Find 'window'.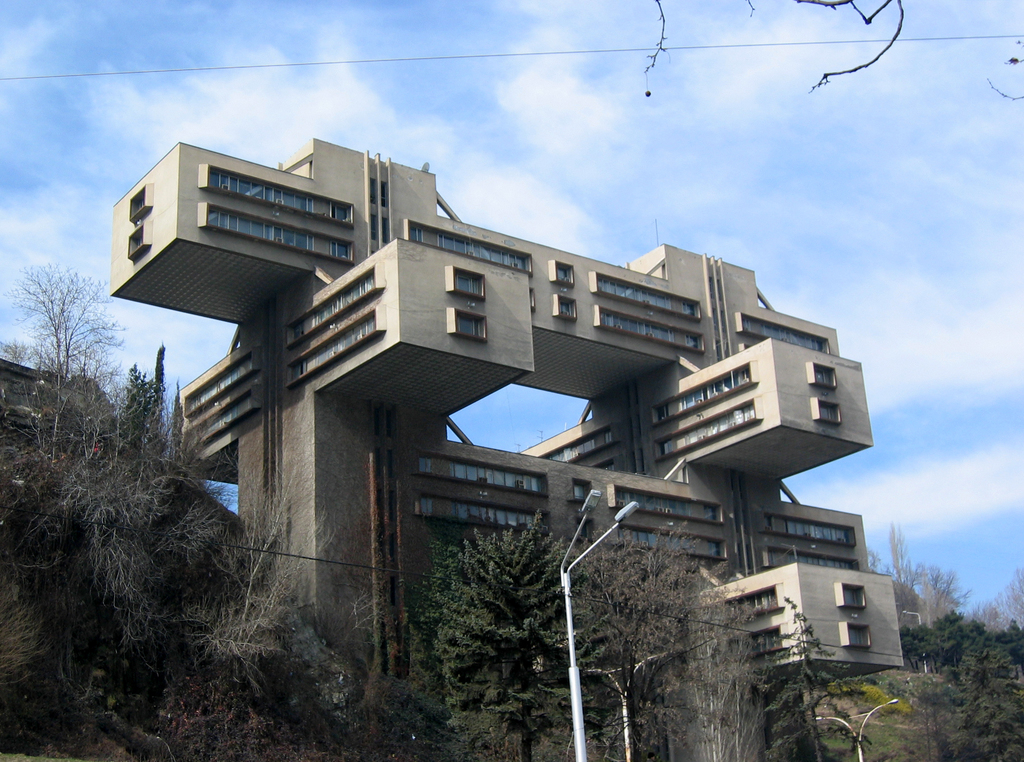
x1=418 y1=454 x2=548 y2=497.
